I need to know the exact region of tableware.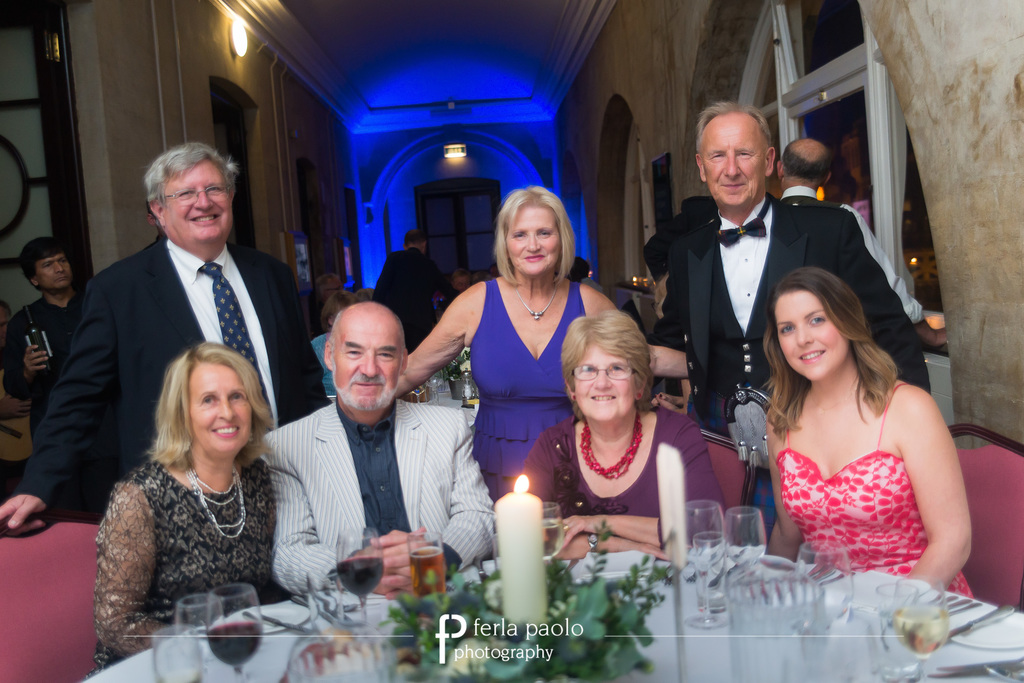
Region: x1=199, y1=582, x2=267, y2=682.
